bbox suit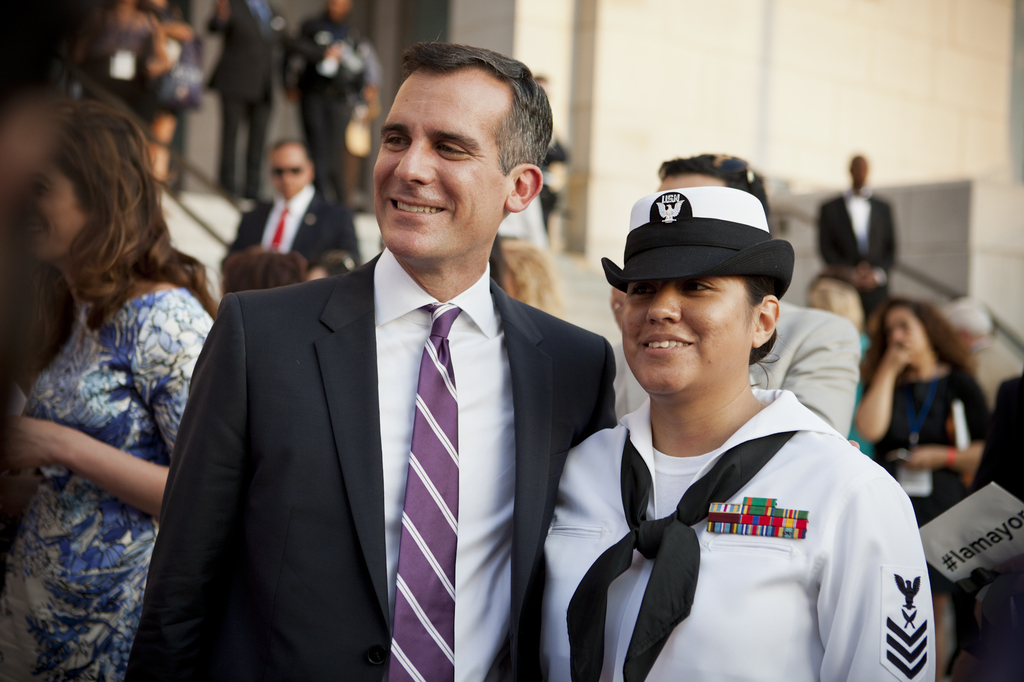
bbox=[181, 127, 579, 676]
